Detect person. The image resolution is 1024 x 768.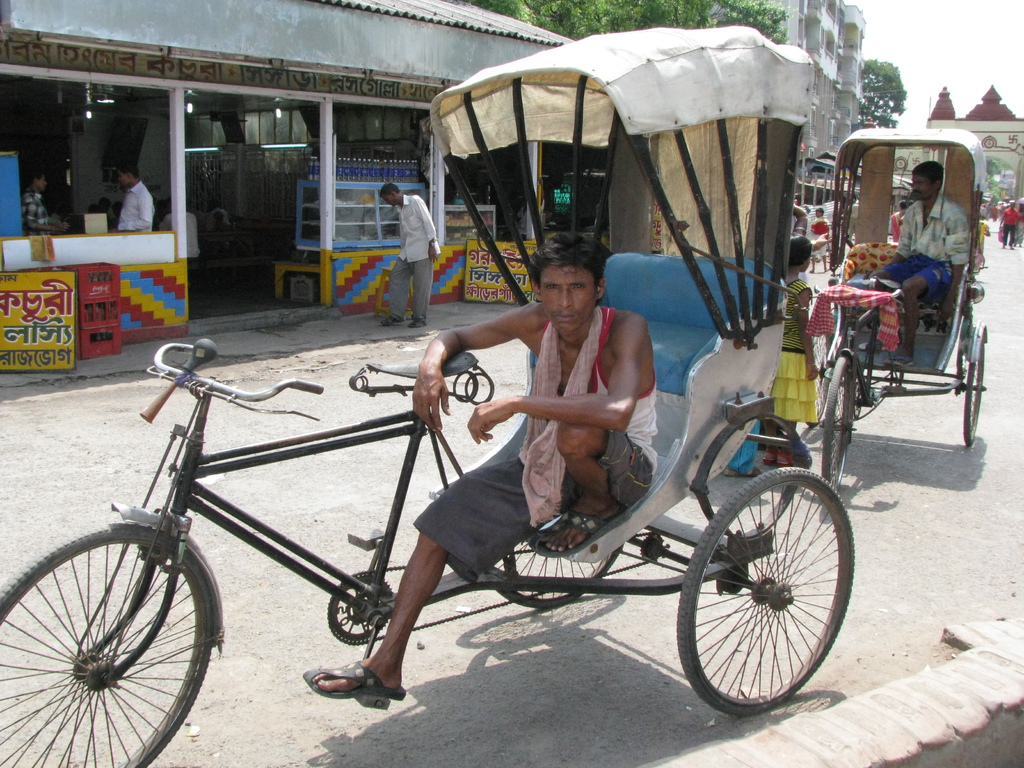
pyautogui.locateOnScreen(372, 171, 433, 310).
